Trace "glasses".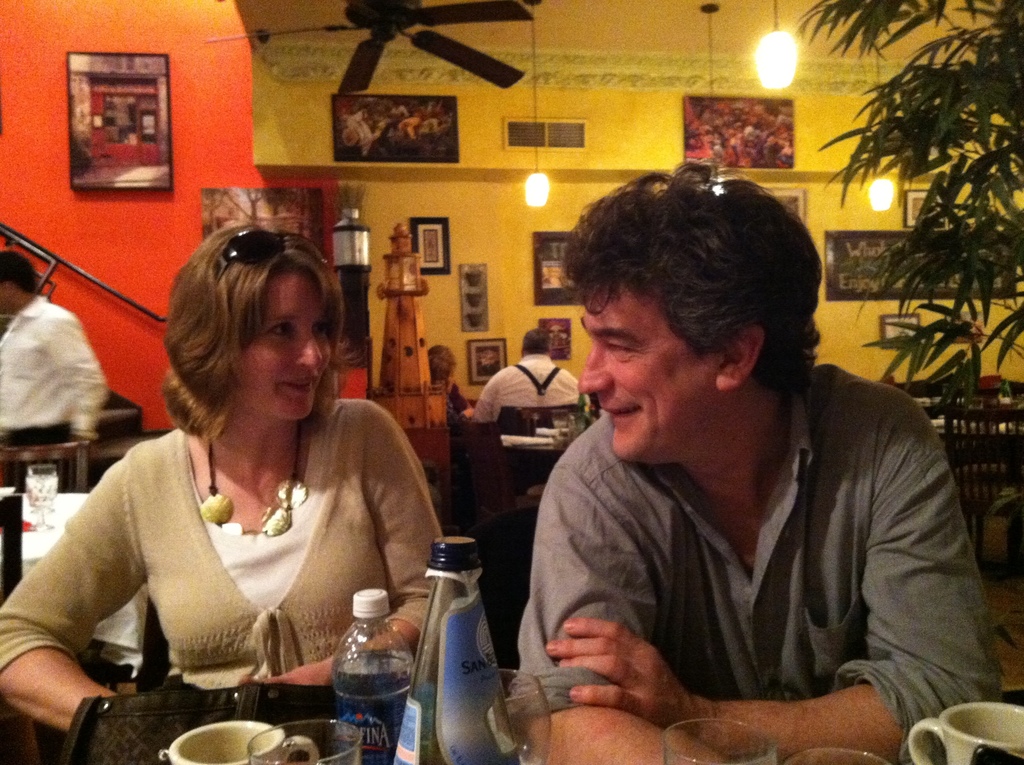
Traced to pyautogui.locateOnScreen(683, 181, 735, 259).
